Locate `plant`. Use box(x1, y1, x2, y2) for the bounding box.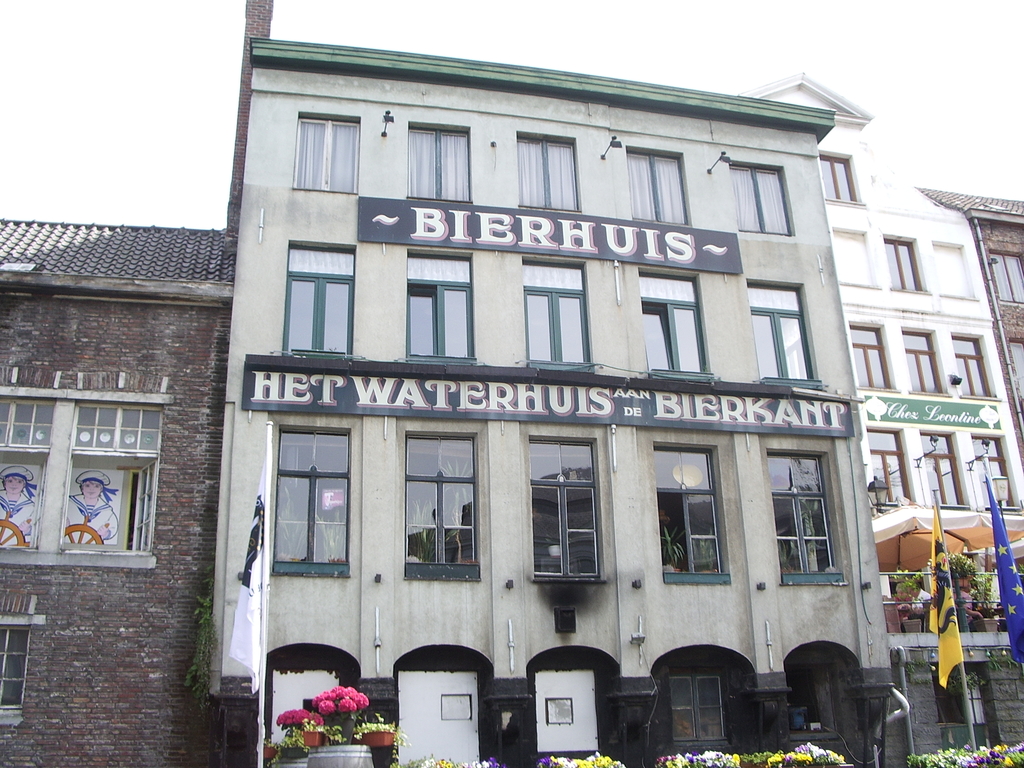
box(690, 531, 722, 572).
